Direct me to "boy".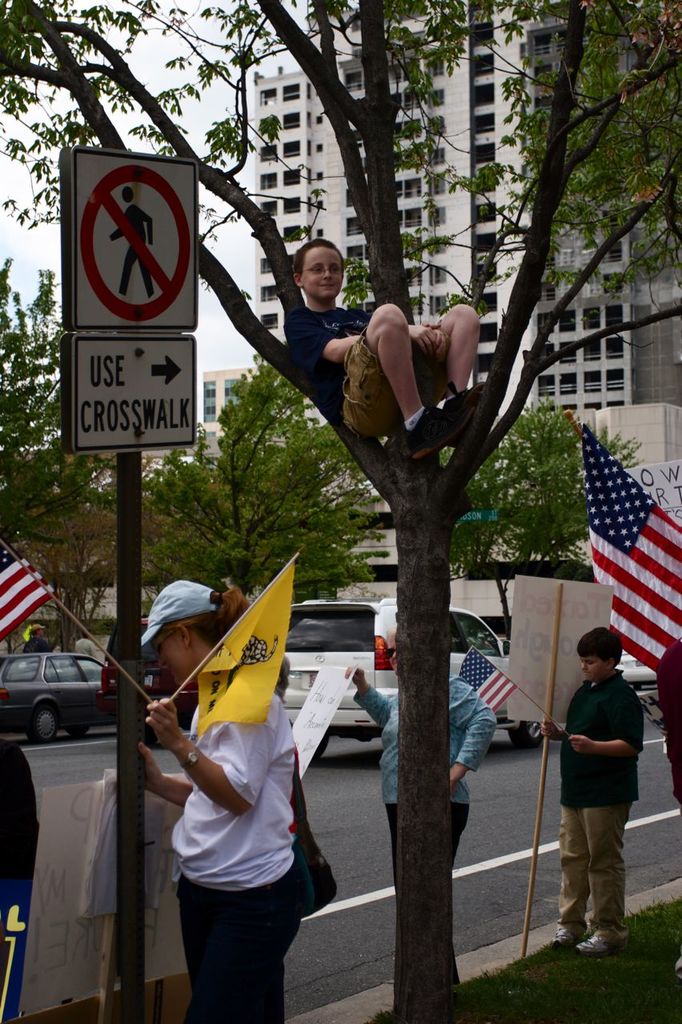
Direction: {"left": 284, "top": 239, "right": 483, "bottom": 459}.
